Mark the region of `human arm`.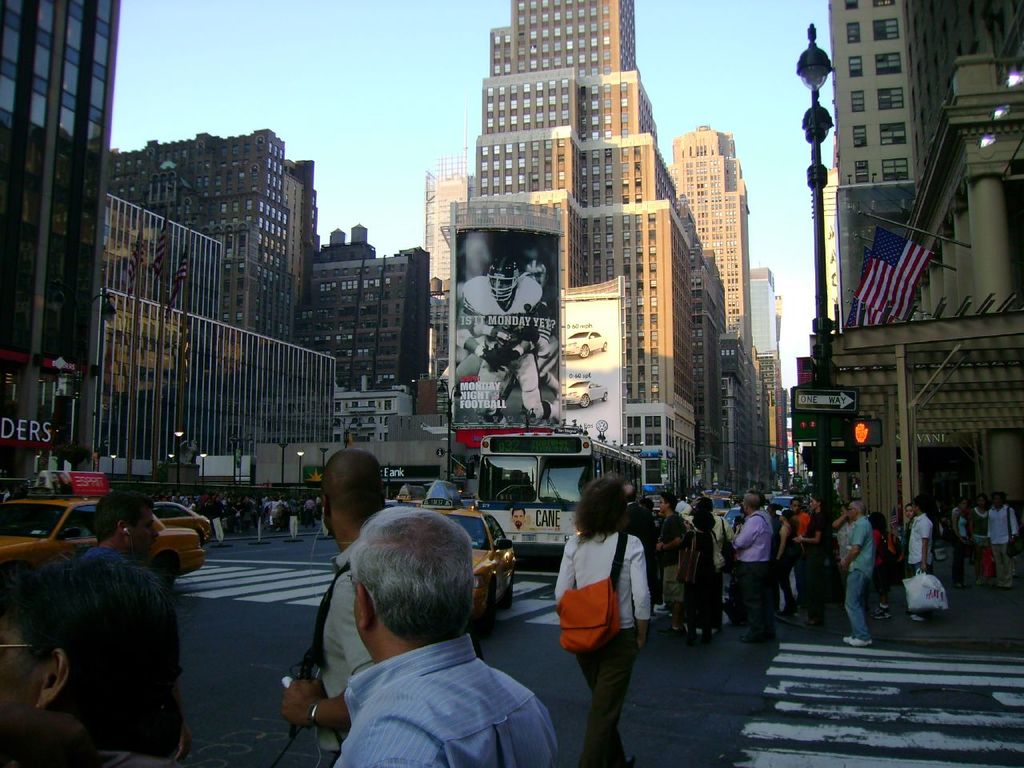
Region: Rect(465, 306, 512, 345).
